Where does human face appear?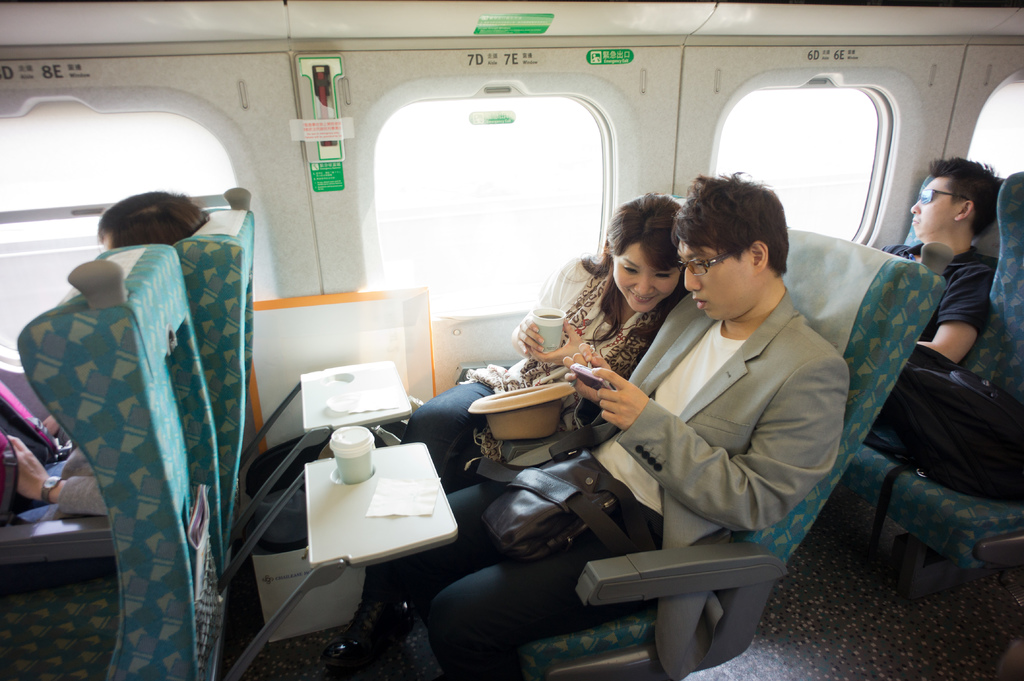
Appears at [x1=614, y1=240, x2=682, y2=314].
